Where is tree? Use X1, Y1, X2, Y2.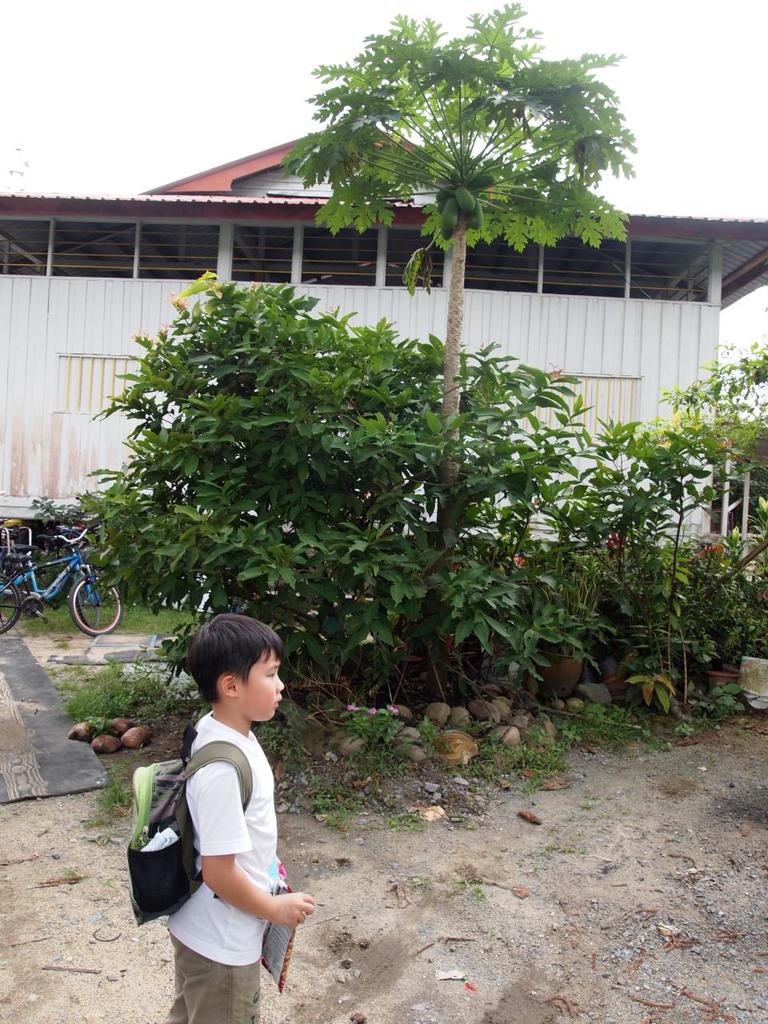
254, 6, 666, 346.
